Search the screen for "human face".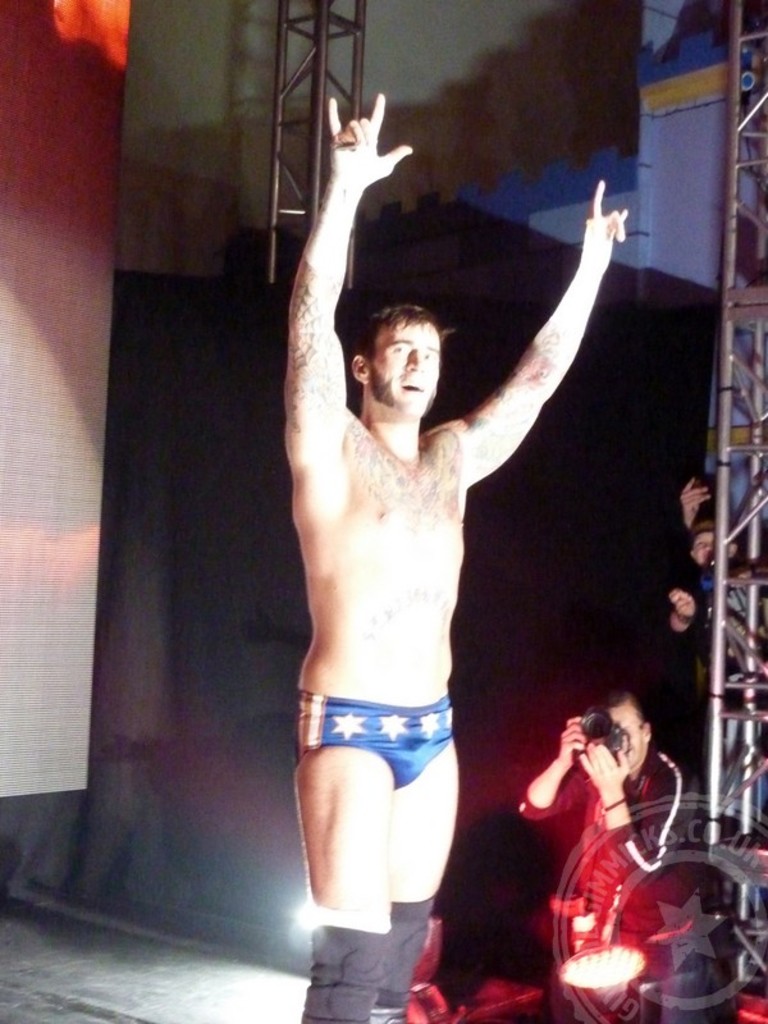
Found at {"x1": 376, "y1": 319, "x2": 447, "y2": 411}.
